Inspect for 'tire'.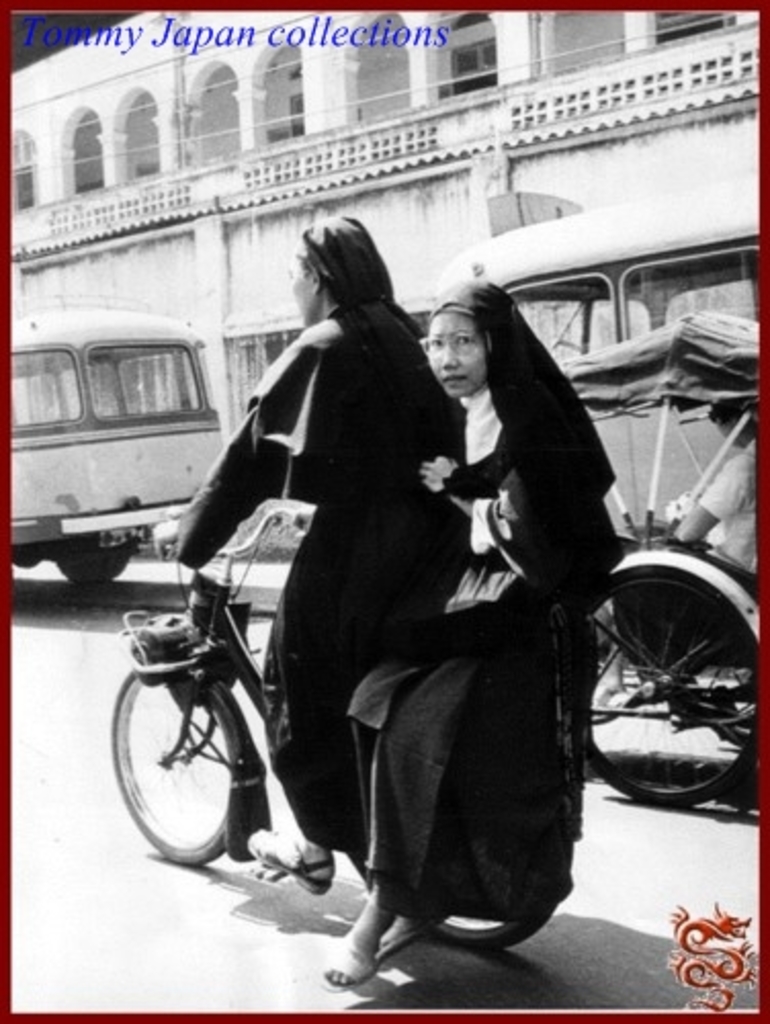
Inspection: (352, 705, 565, 954).
